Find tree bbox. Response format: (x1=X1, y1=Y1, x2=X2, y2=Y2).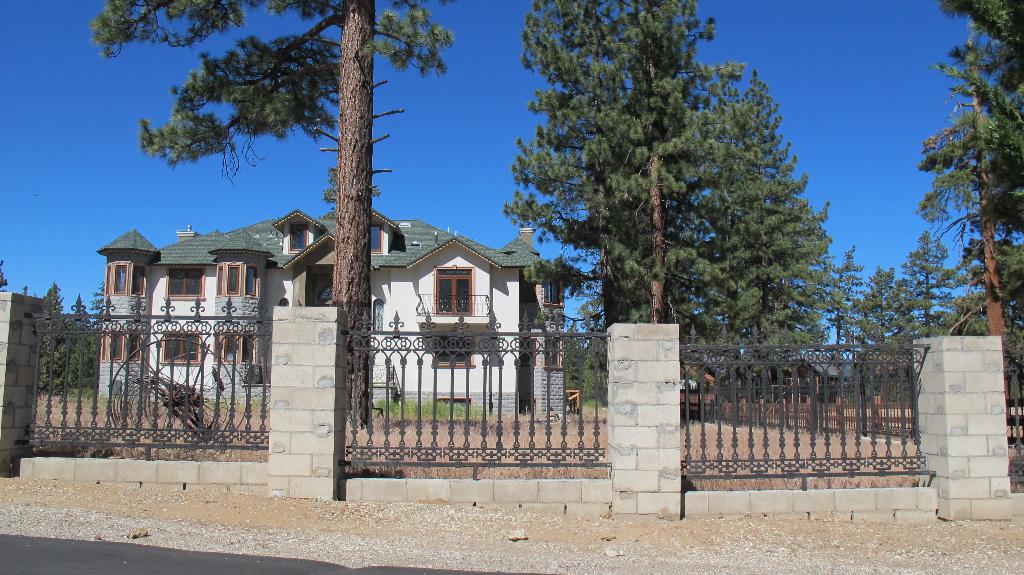
(x1=844, y1=247, x2=861, y2=374).
